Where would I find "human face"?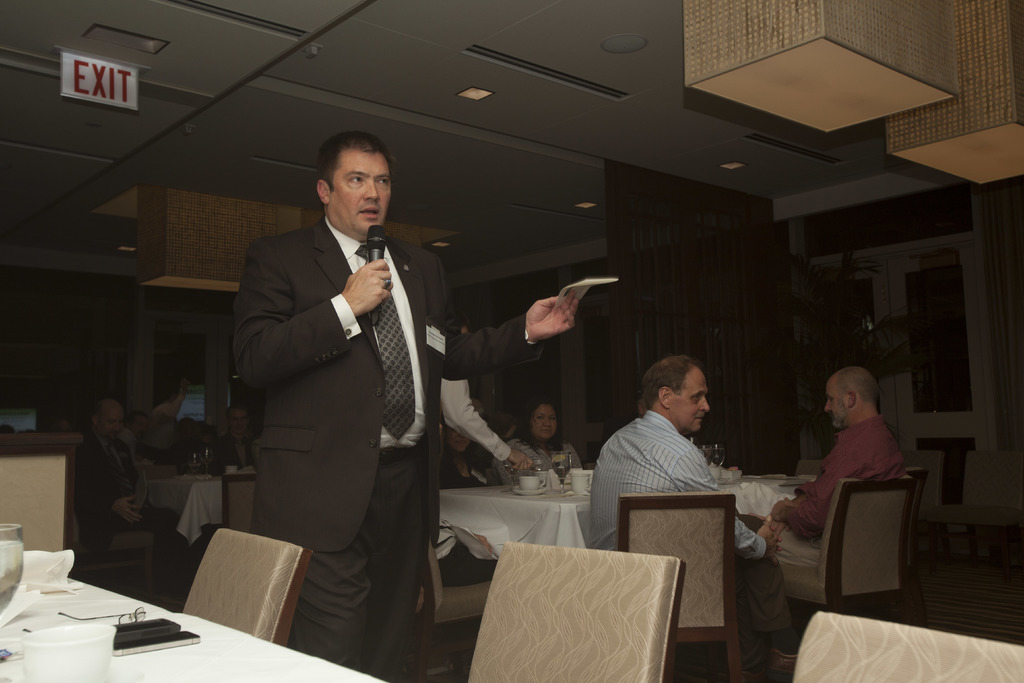
At [824, 378, 848, 424].
